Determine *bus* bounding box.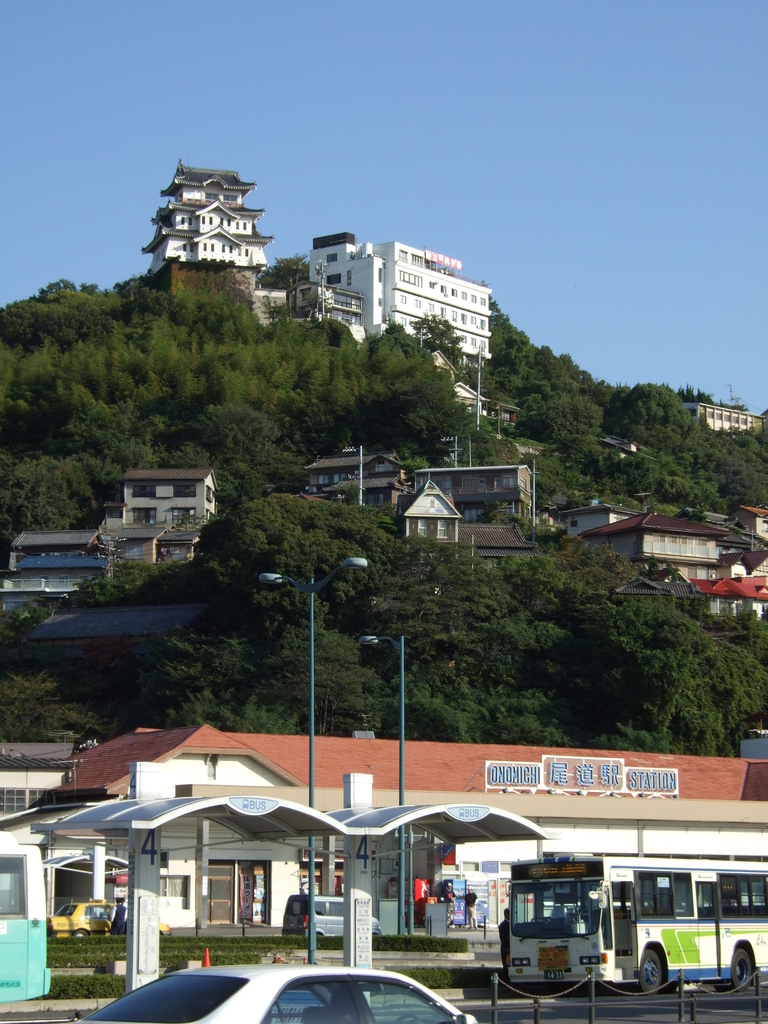
Determined: 0/836/53/1005.
